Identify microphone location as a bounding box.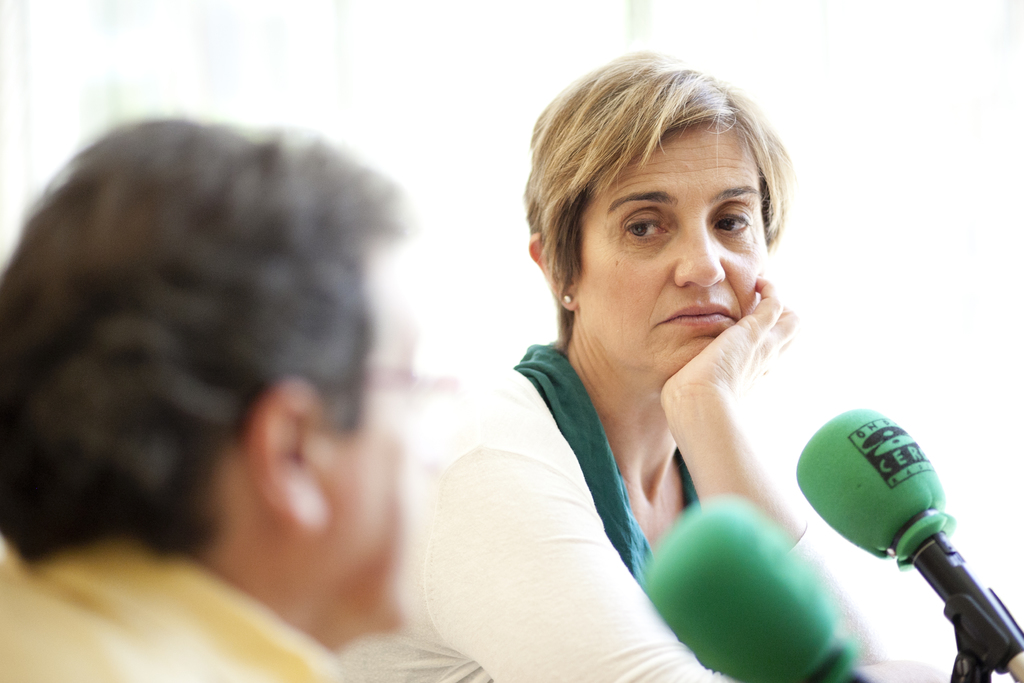
{"x1": 788, "y1": 399, "x2": 1023, "y2": 623}.
